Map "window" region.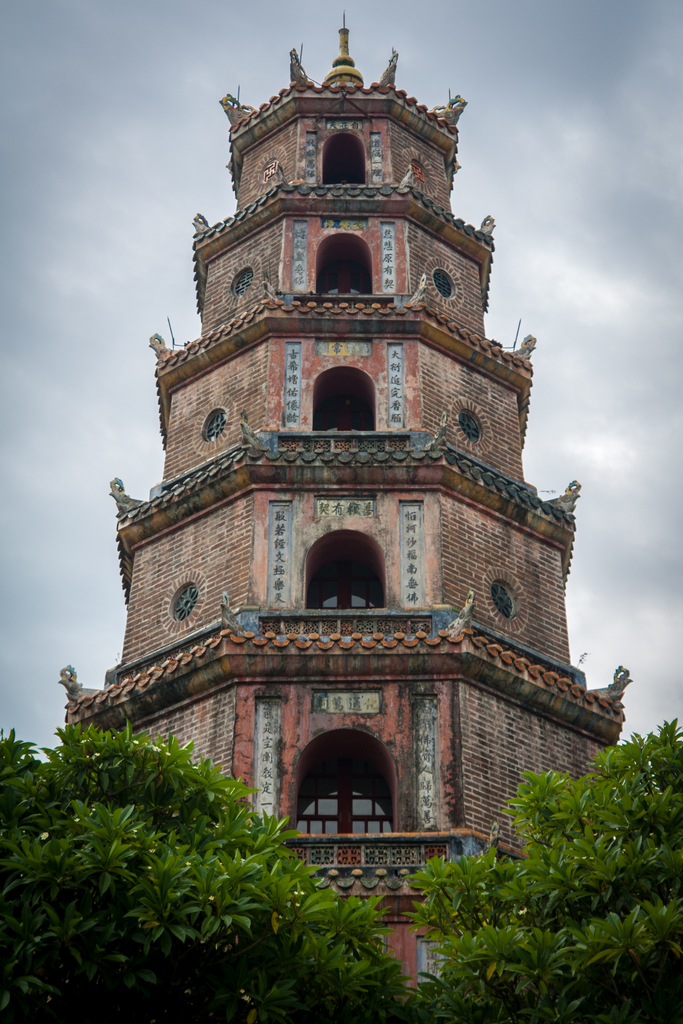
Mapped to 288:724:407:838.
